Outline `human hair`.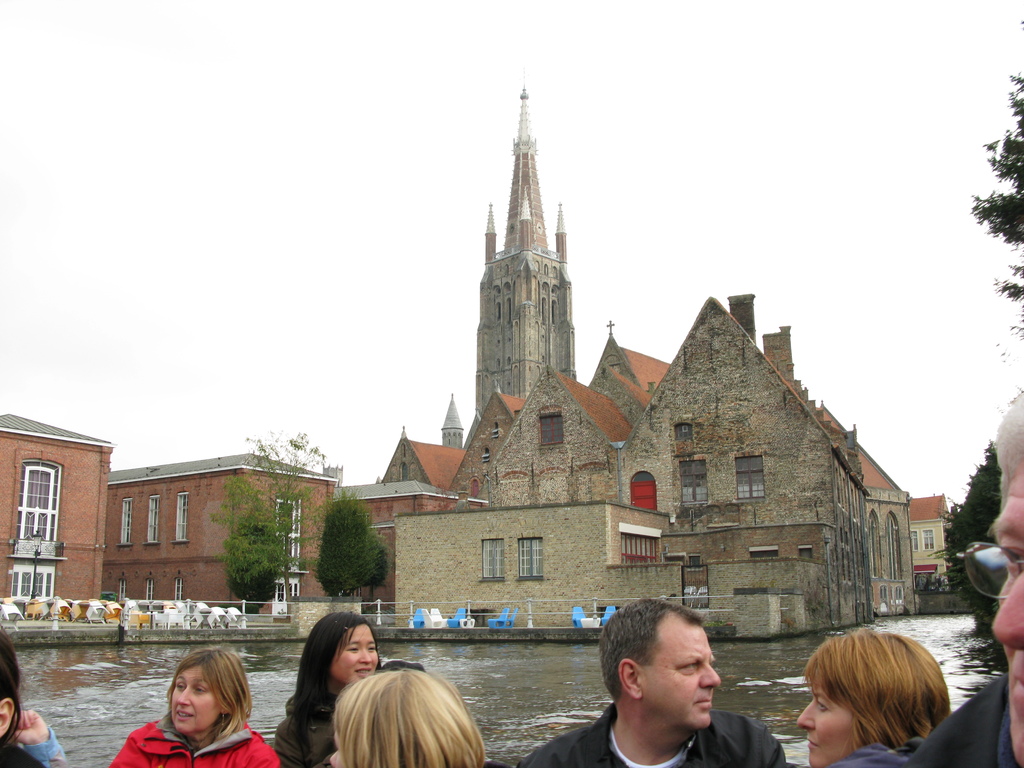
Outline: x1=314, y1=660, x2=488, y2=761.
